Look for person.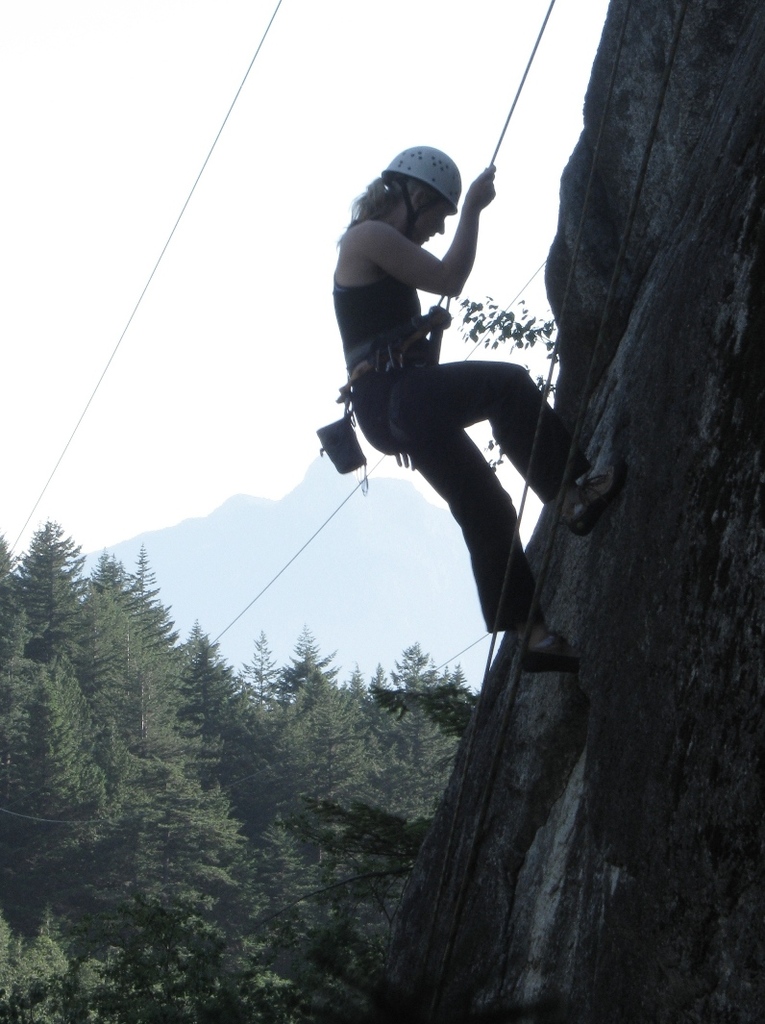
Found: bbox(331, 145, 628, 677).
